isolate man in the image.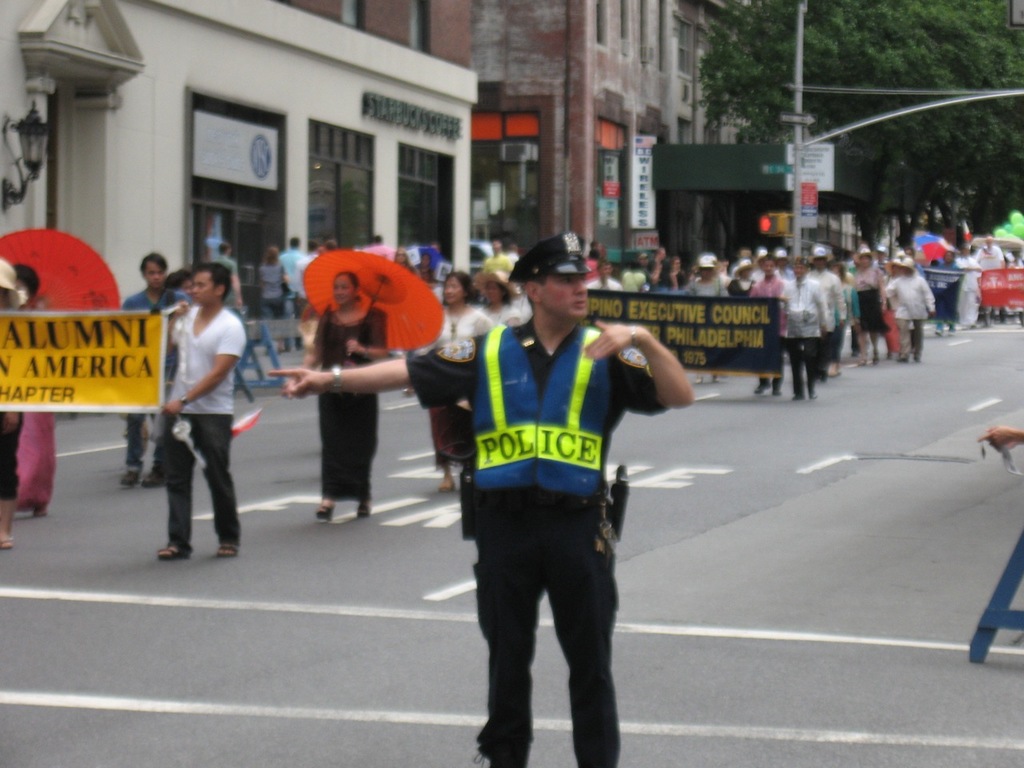
Isolated region: (266, 229, 697, 767).
